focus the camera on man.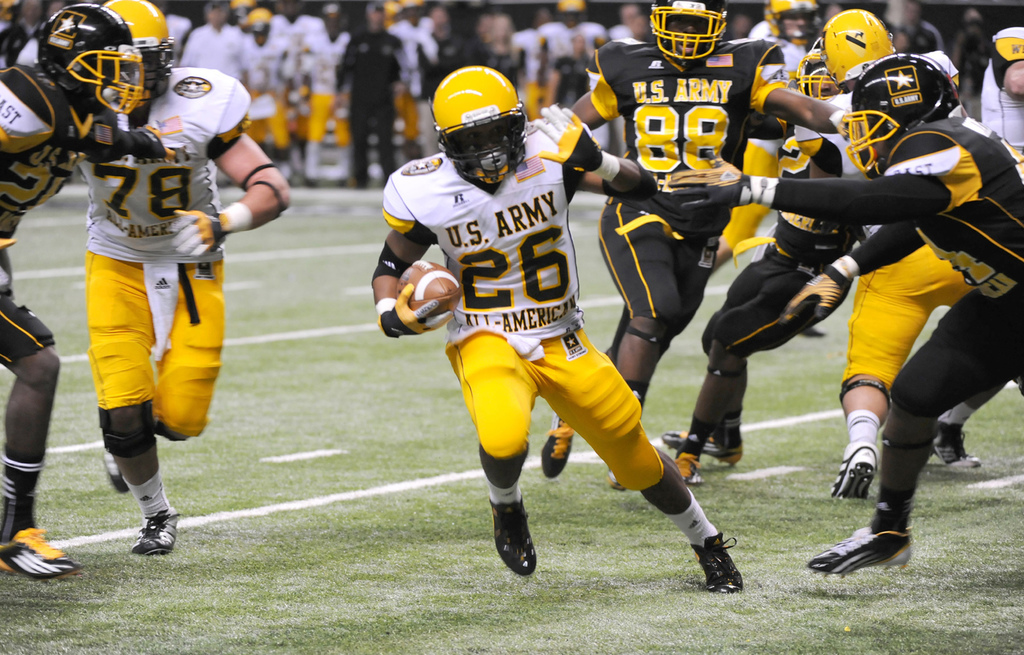
Focus region: detection(374, 63, 747, 590).
